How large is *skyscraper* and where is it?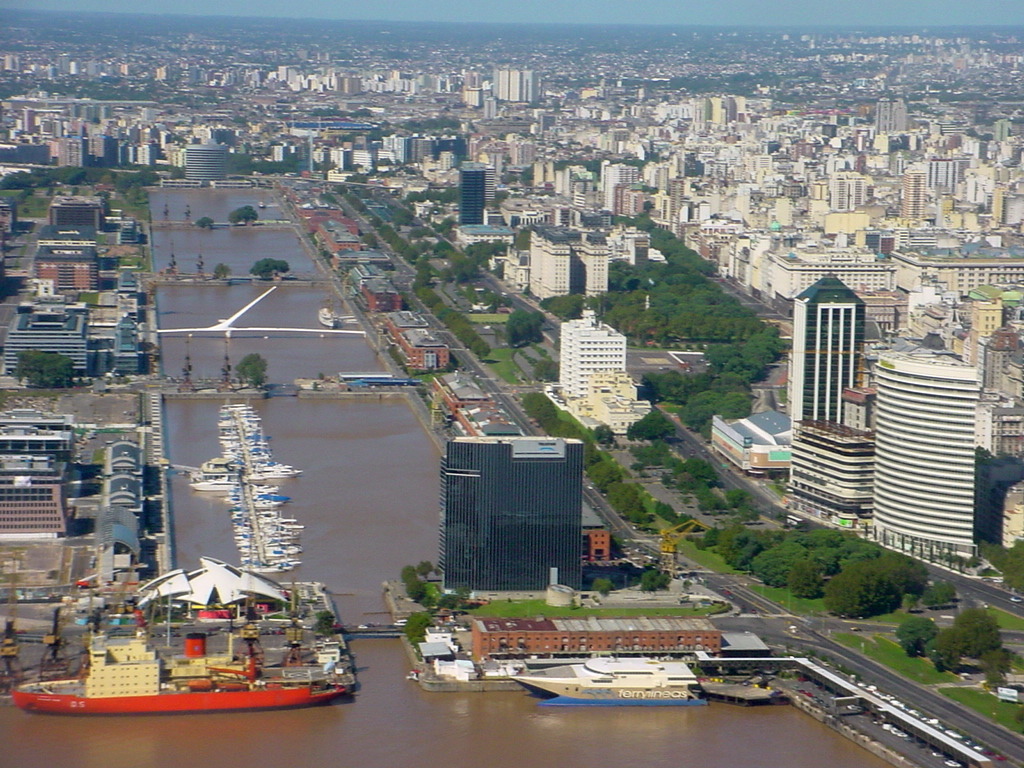
Bounding box: 324/57/557/158.
